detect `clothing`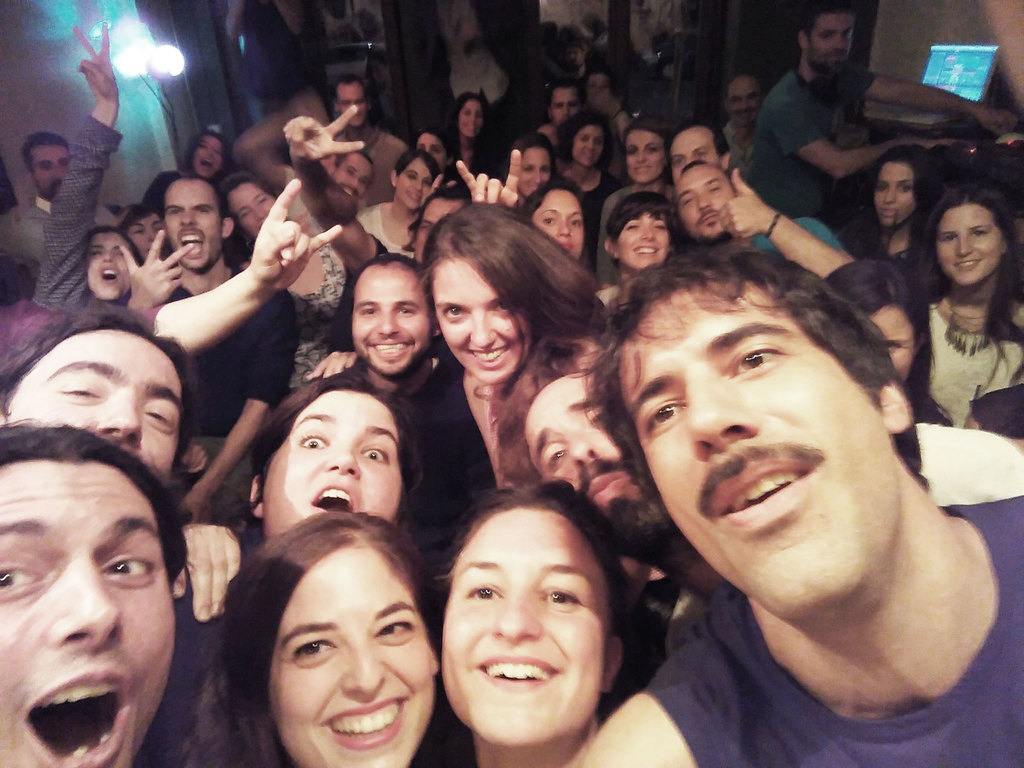
x1=157, y1=566, x2=253, y2=765
